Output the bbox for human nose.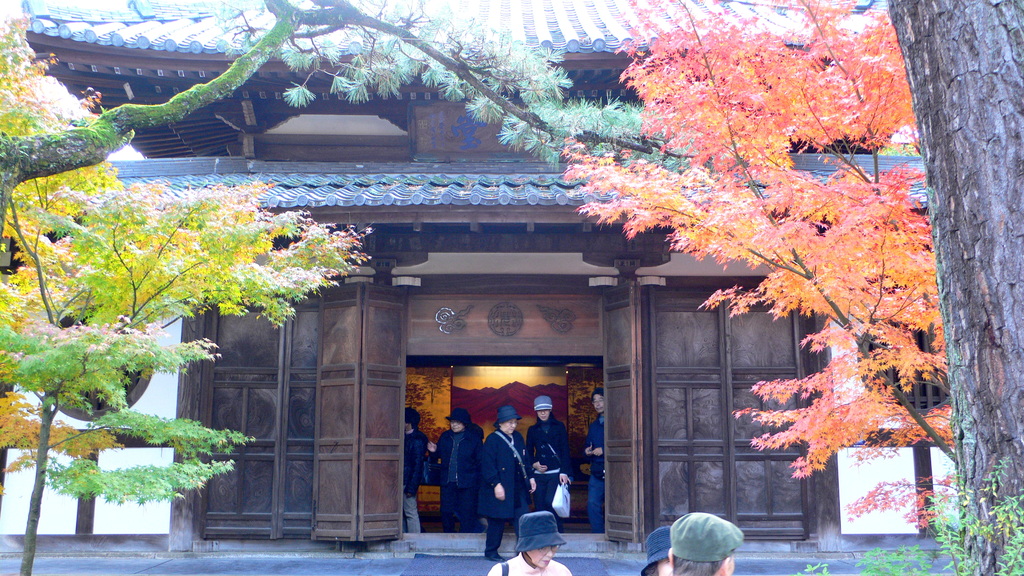
left=545, top=548, right=553, bottom=557.
